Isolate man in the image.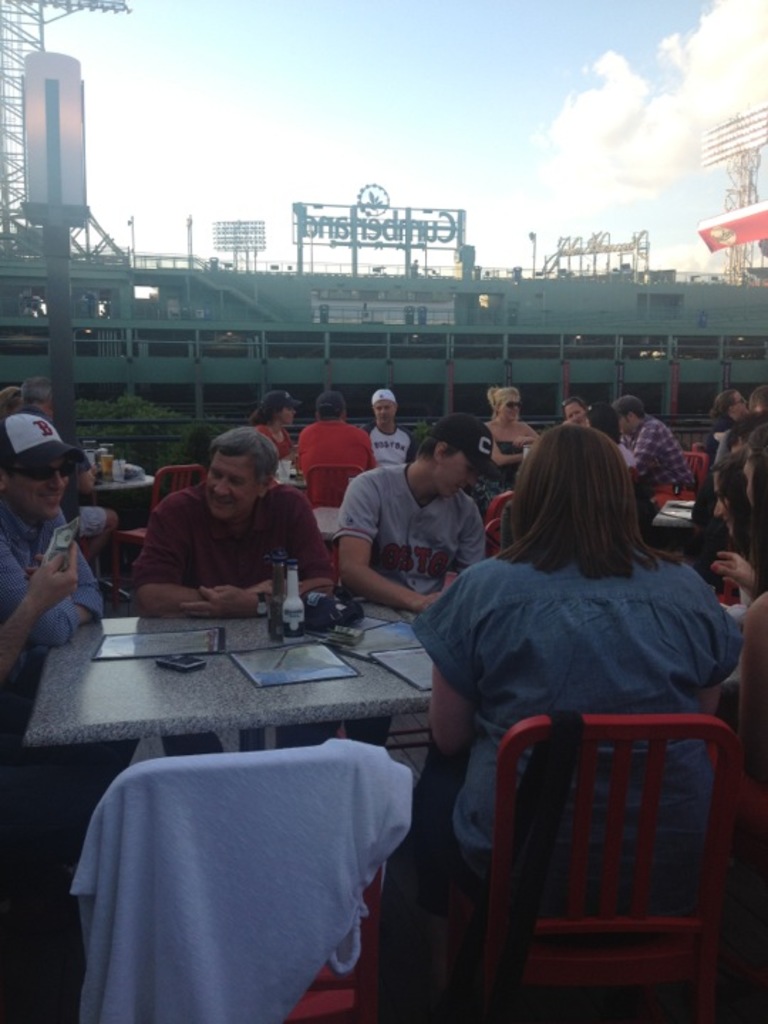
Isolated region: <region>610, 400, 703, 482</region>.
